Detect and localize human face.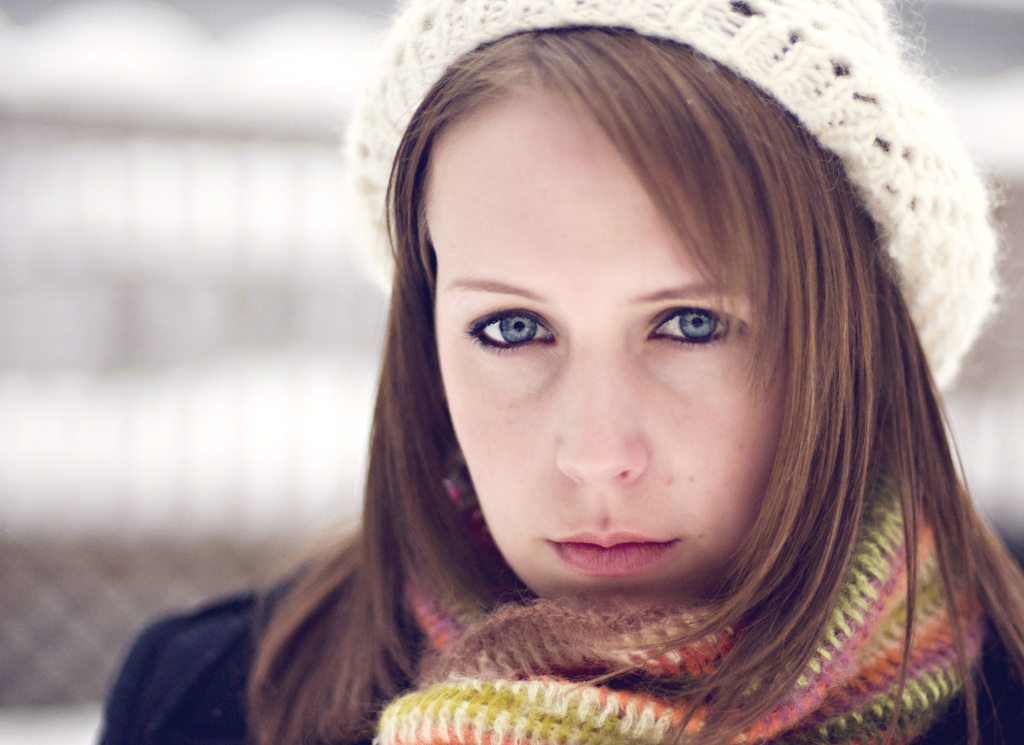
Localized at {"left": 424, "top": 91, "right": 783, "bottom": 596}.
